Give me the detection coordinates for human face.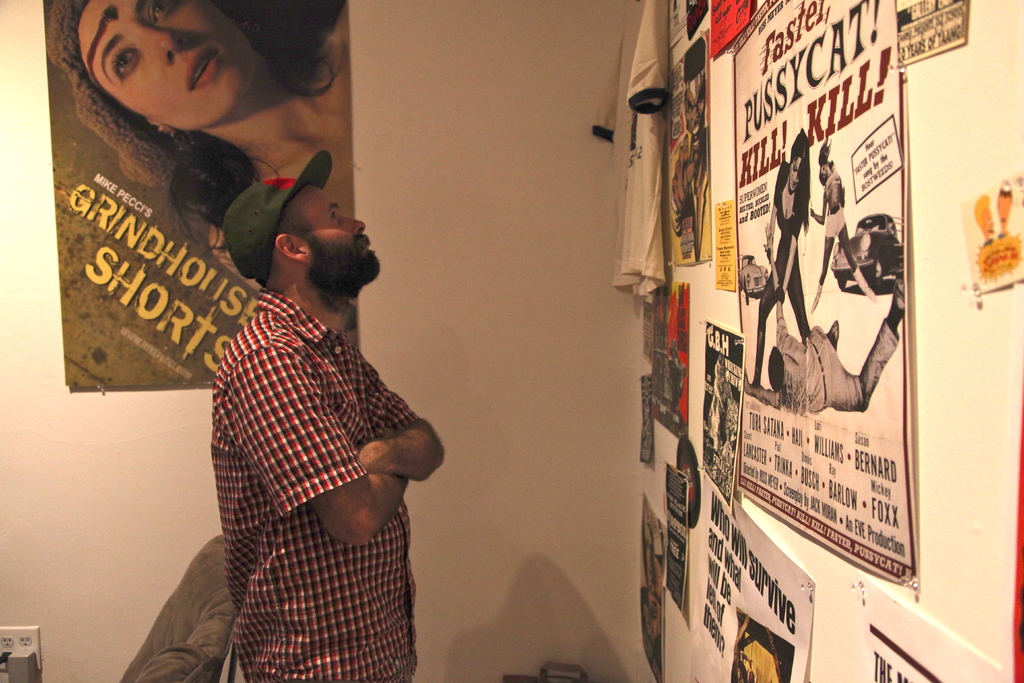
box(740, 259, 767, 294).
